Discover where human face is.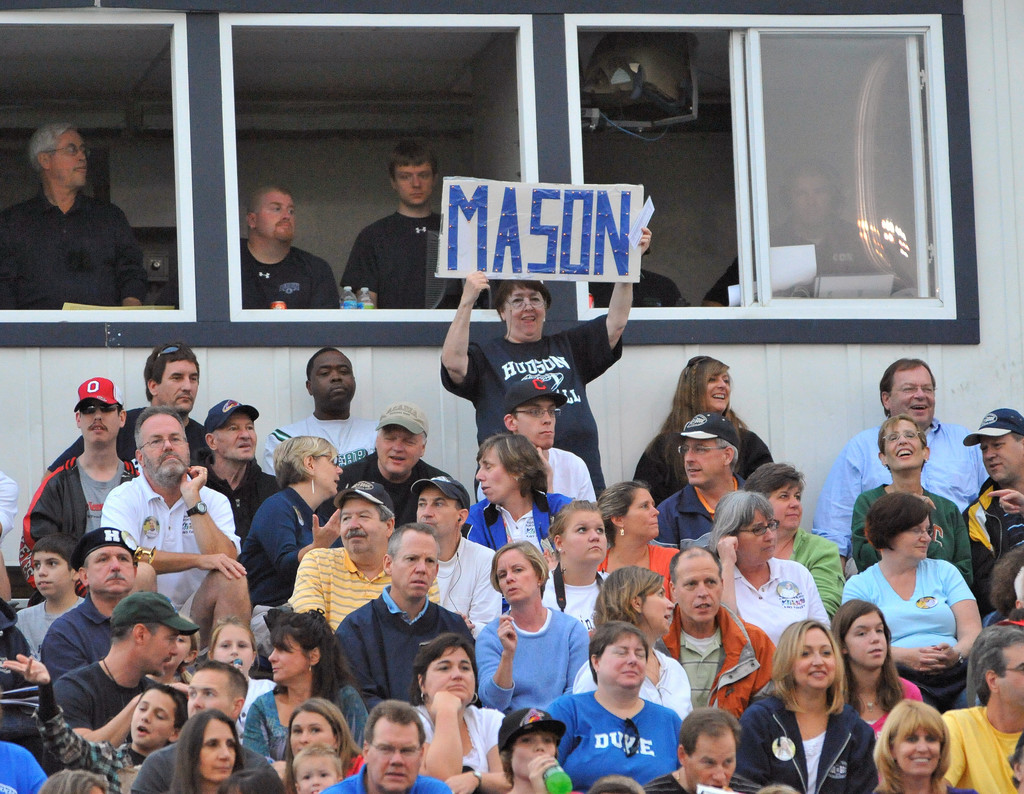
Discovered at 256,187,297,244.
